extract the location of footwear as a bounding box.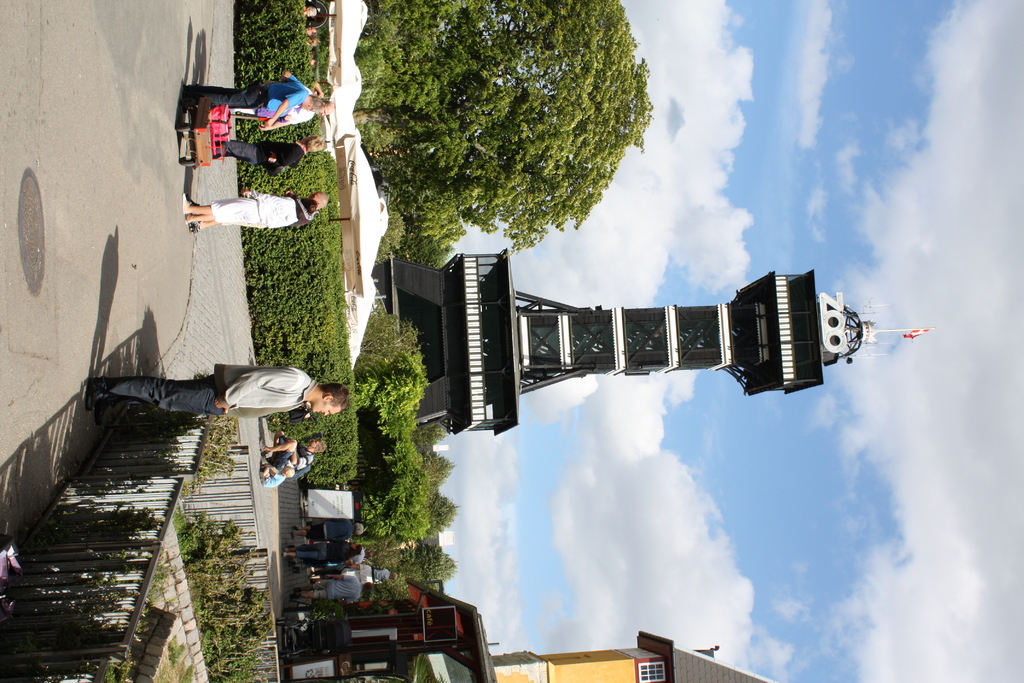
select_region(84, 378, 95, 409).
